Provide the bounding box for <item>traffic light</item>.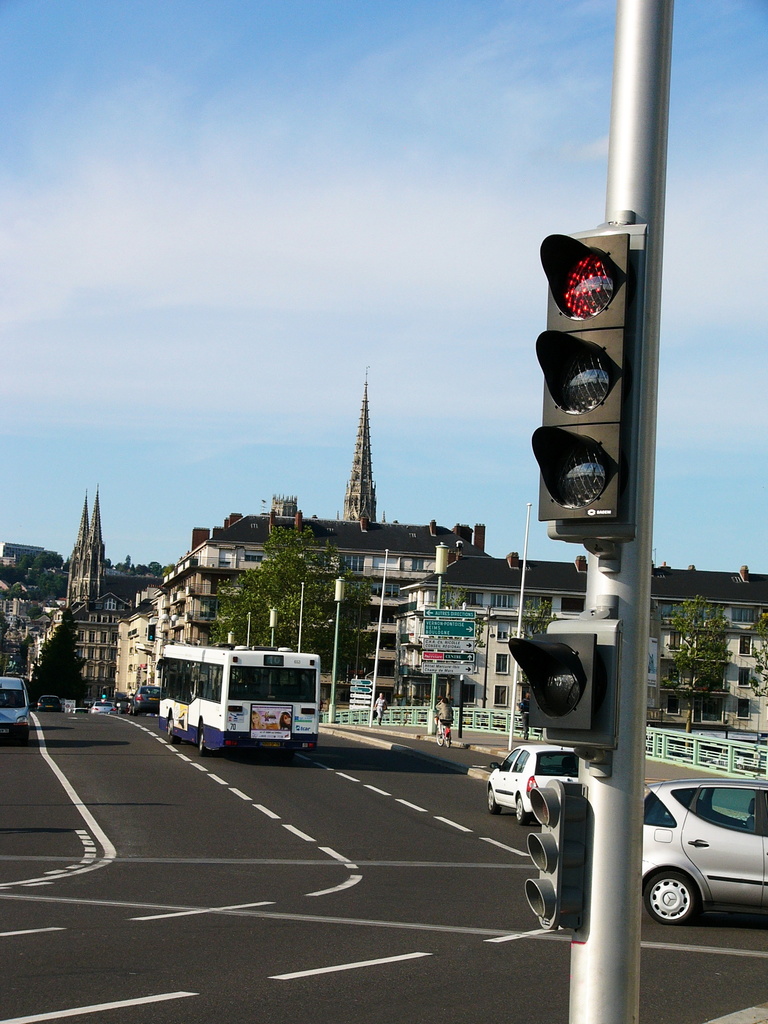
l=529, t=232, r=629, b=522.
